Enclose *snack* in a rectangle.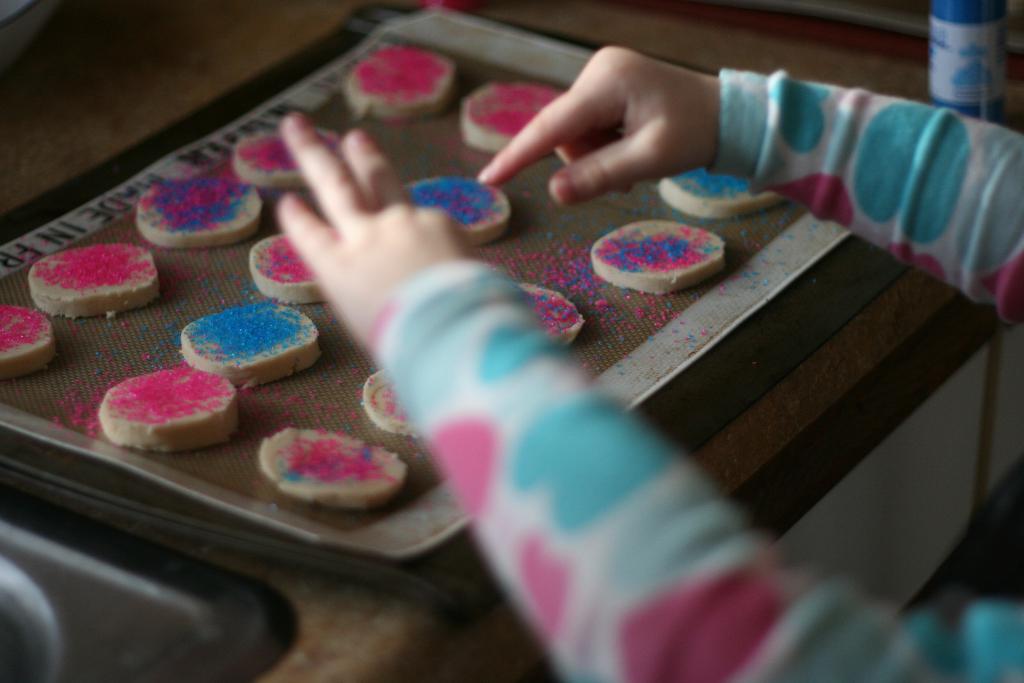
(179,294,326,397).
